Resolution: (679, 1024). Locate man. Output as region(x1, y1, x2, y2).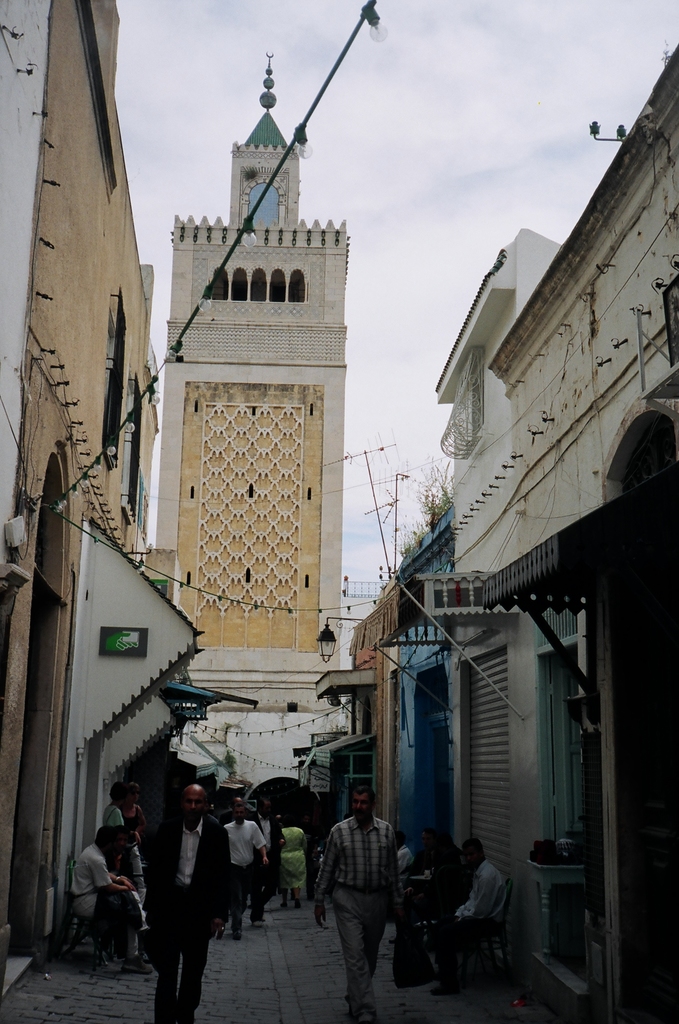
region(144, 783, 235, 1023).
